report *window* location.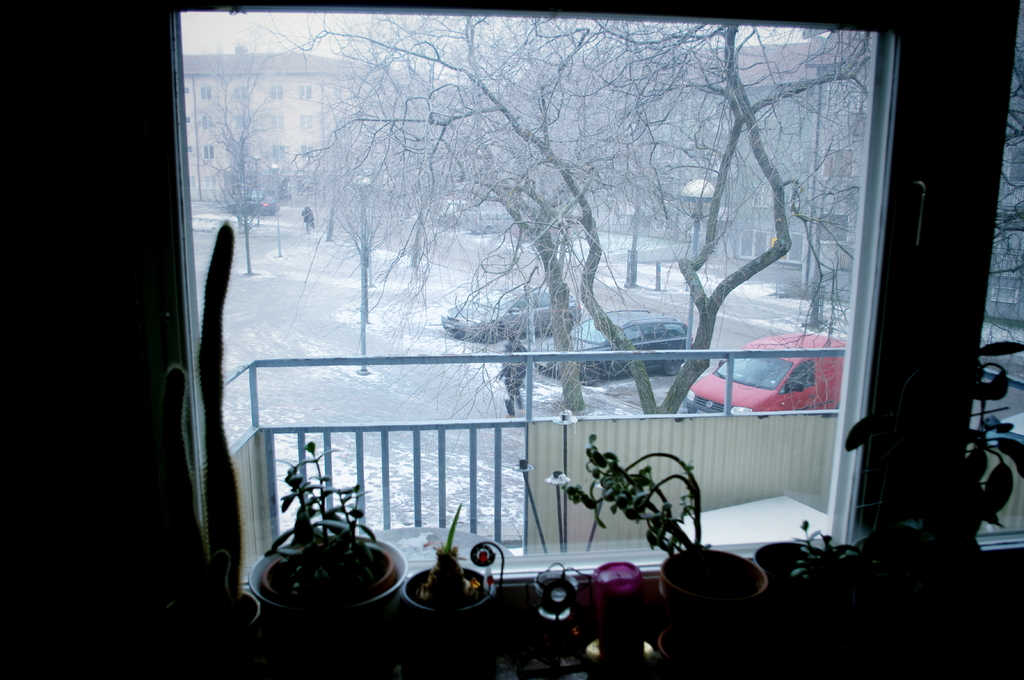
Report: detection(169, 9, 897, 583).
